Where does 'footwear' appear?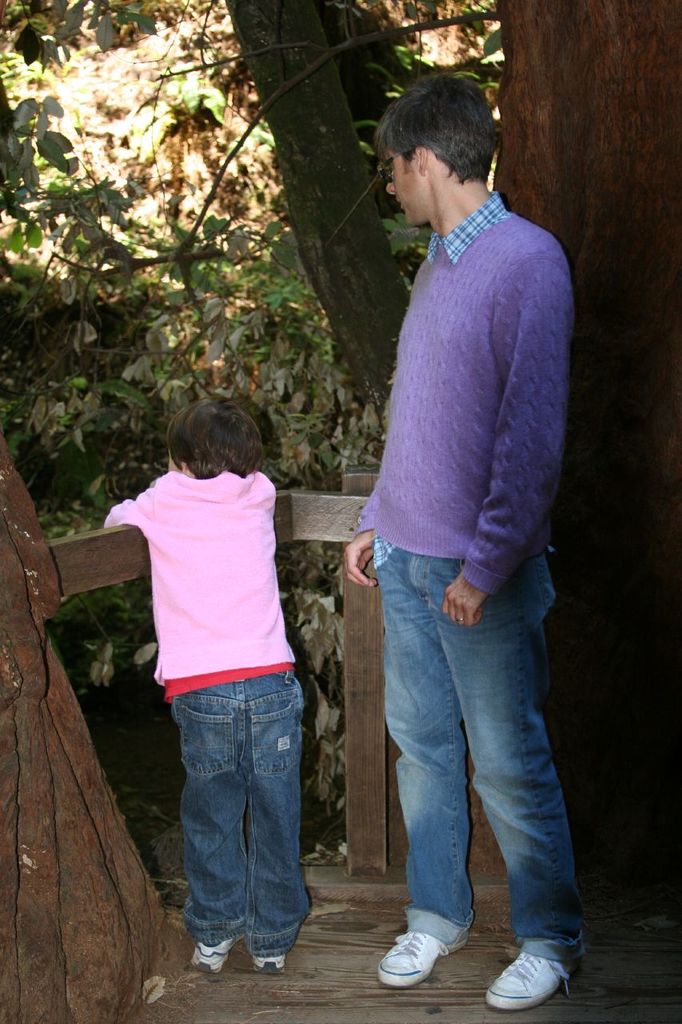
Appears at locate(189, 935, 236, 982).
